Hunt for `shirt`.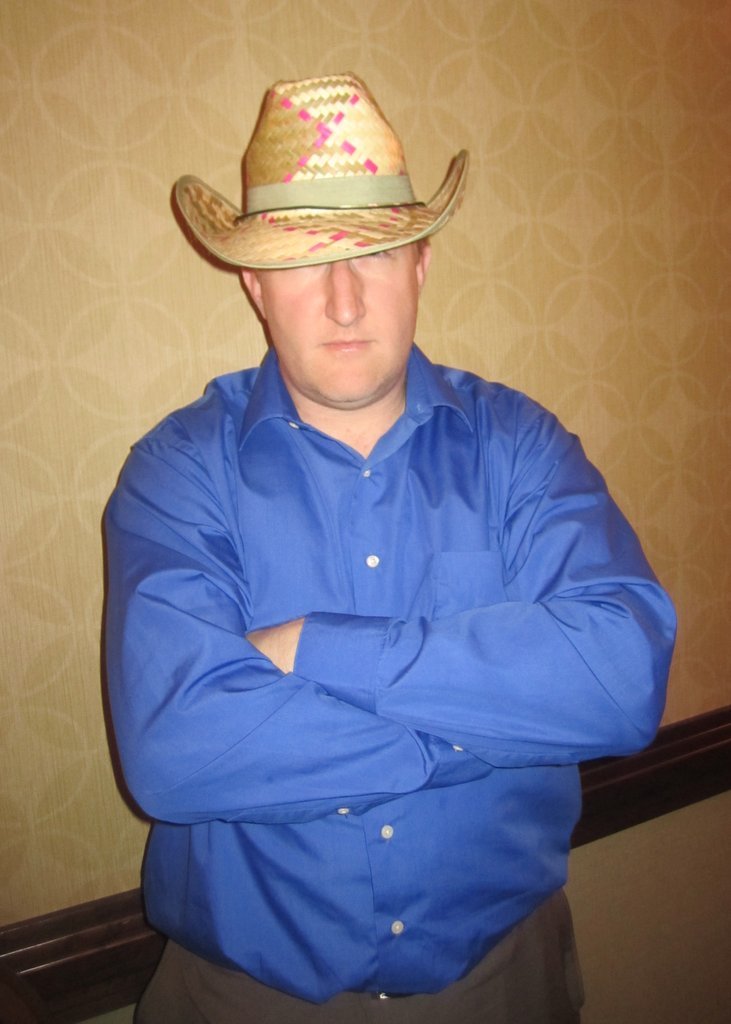
Hunted down at (102,341,673,1003).
